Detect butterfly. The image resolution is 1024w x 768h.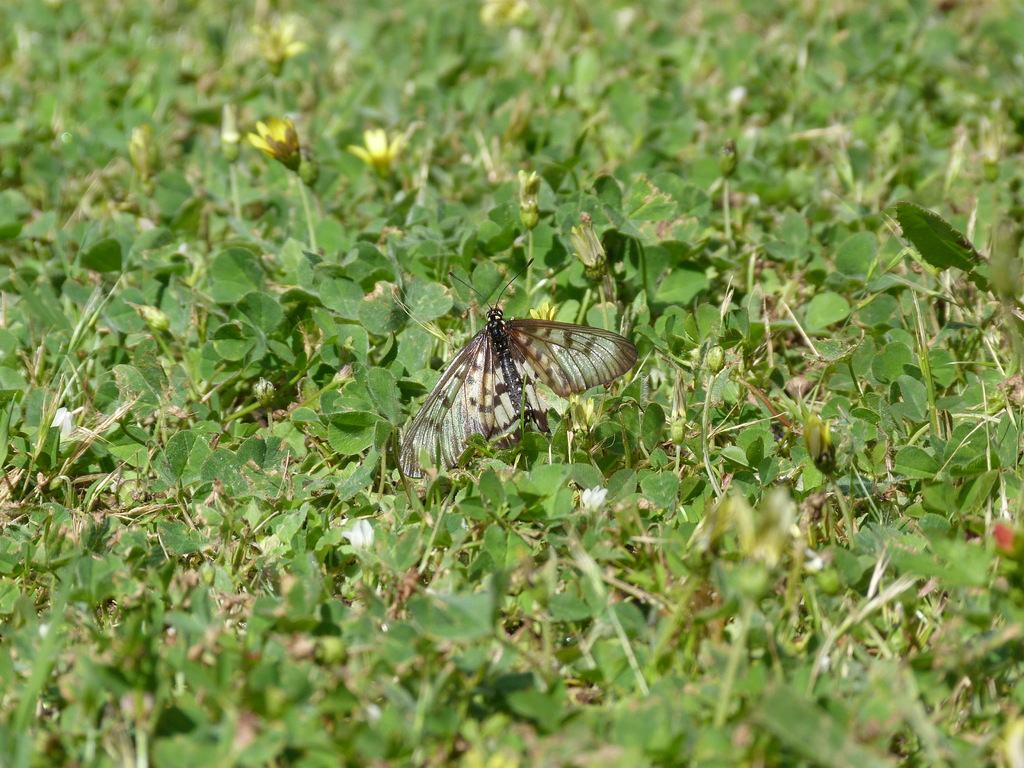
<region>396, 285, 626, 472</region>.
